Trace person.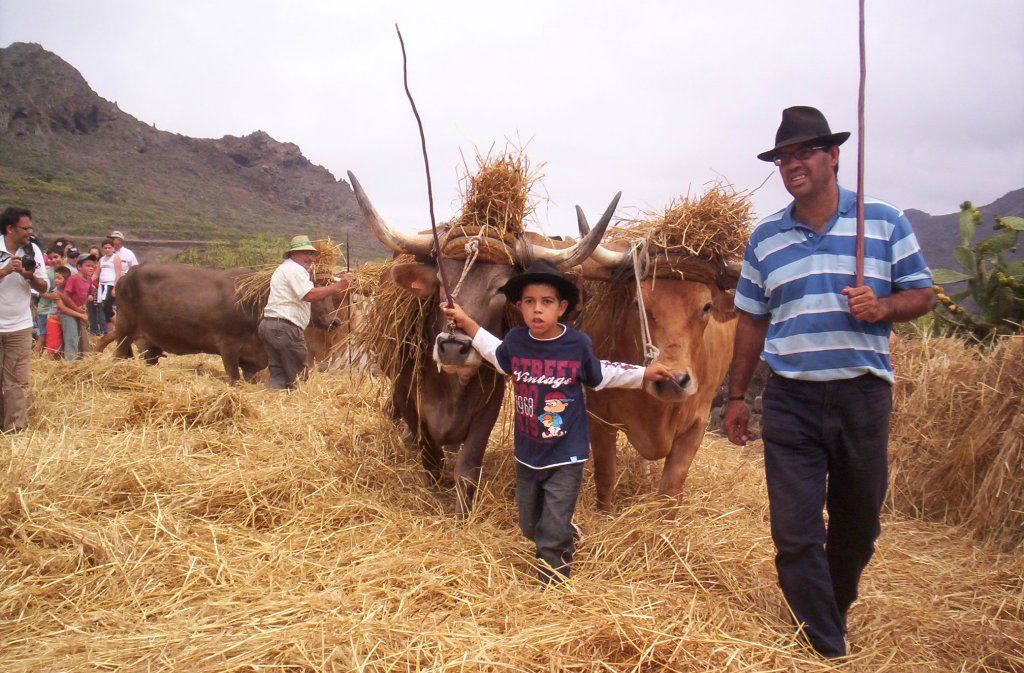
Traced to bbox=[251, 239, 351, 399].
